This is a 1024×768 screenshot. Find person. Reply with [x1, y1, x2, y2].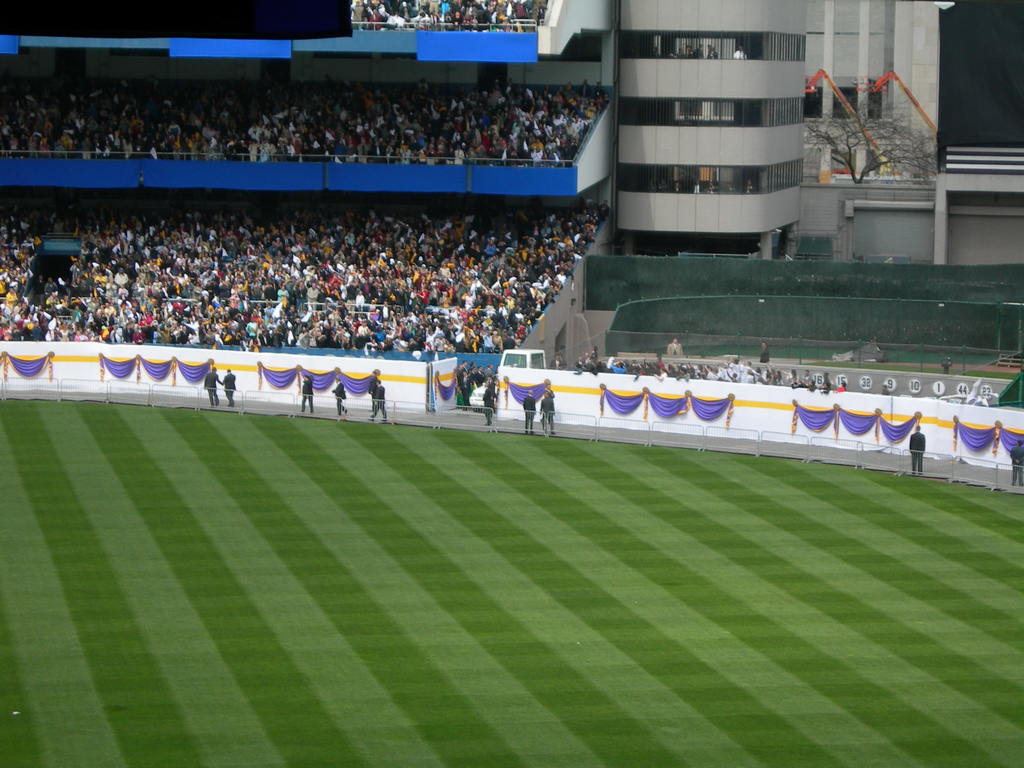
[302, 378, 314, 415].
